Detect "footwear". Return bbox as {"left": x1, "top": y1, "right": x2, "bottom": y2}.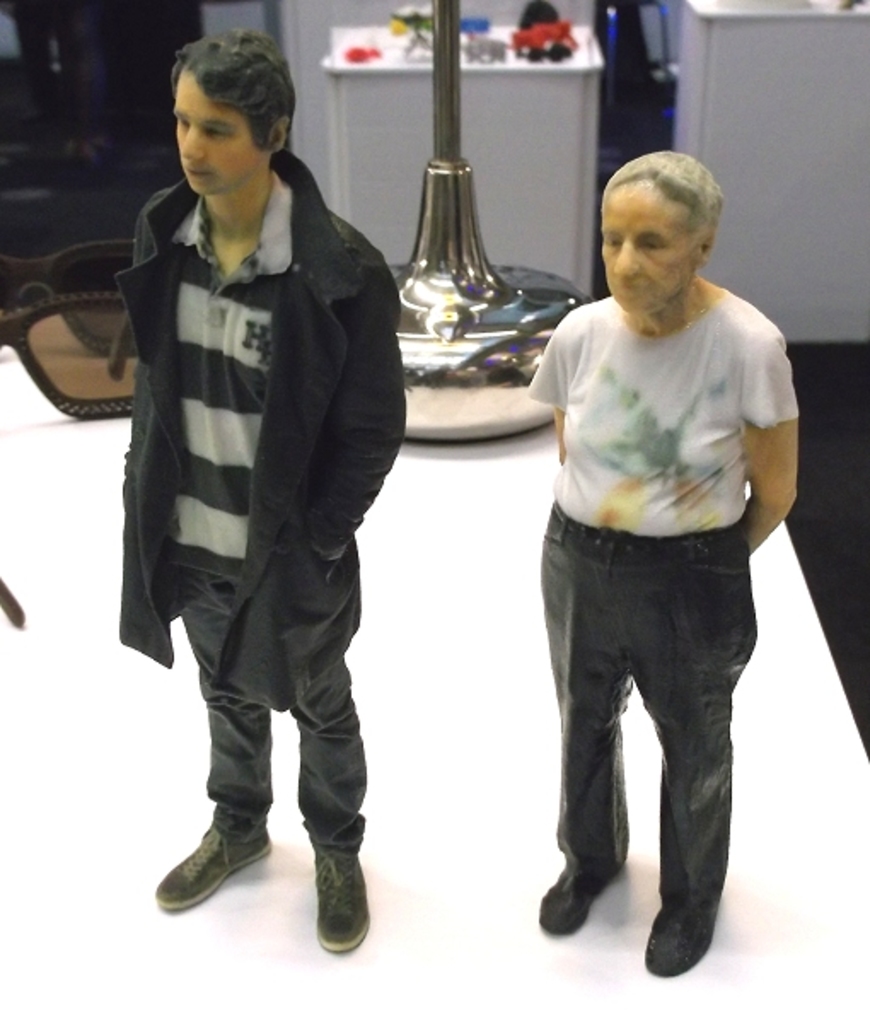
{"left": 150, "top": 824, "right": 268, "bottom": 908}.
